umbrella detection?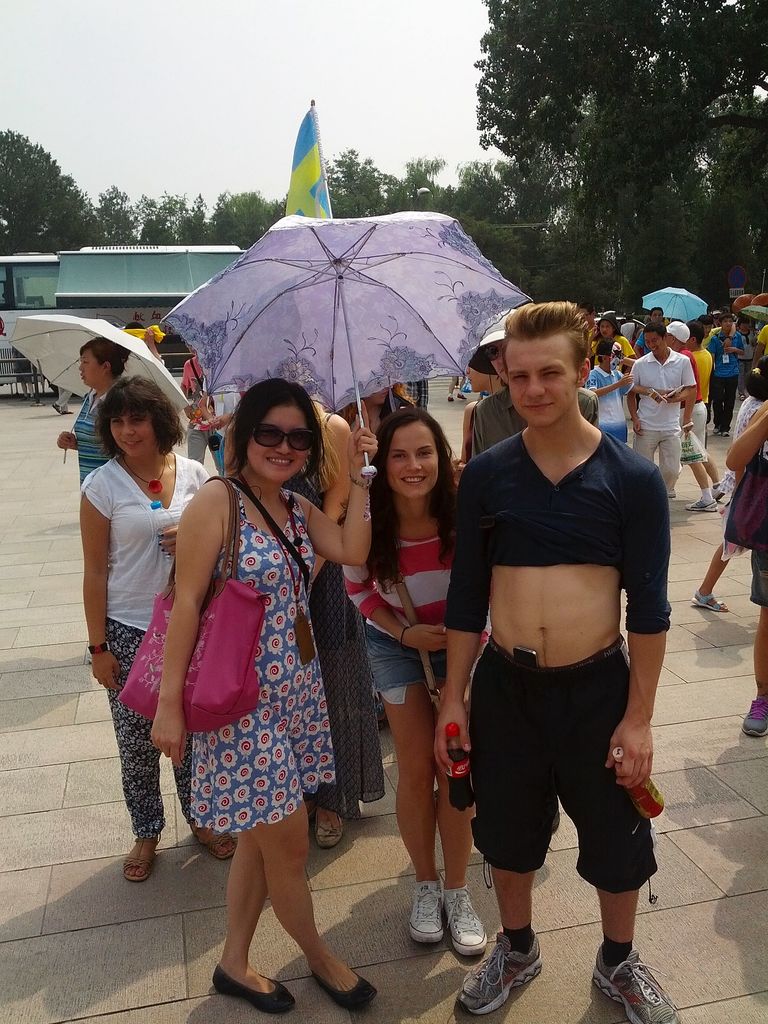
detection(642, 288, 714, 323)
